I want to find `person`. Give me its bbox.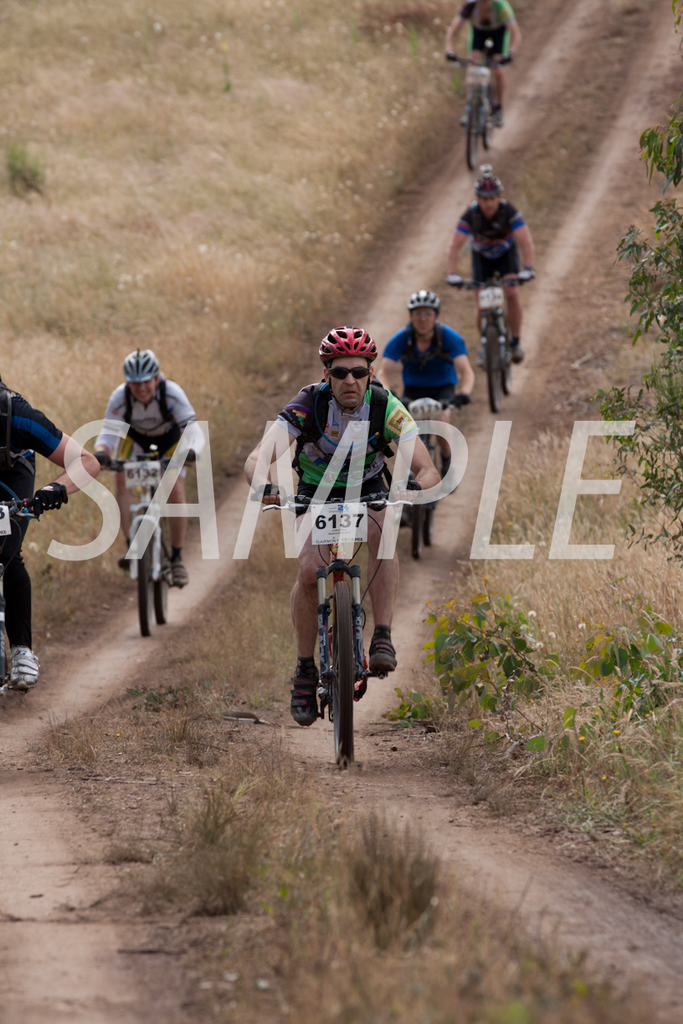
[x1=438, y1=179, x2=537, y2=367].
